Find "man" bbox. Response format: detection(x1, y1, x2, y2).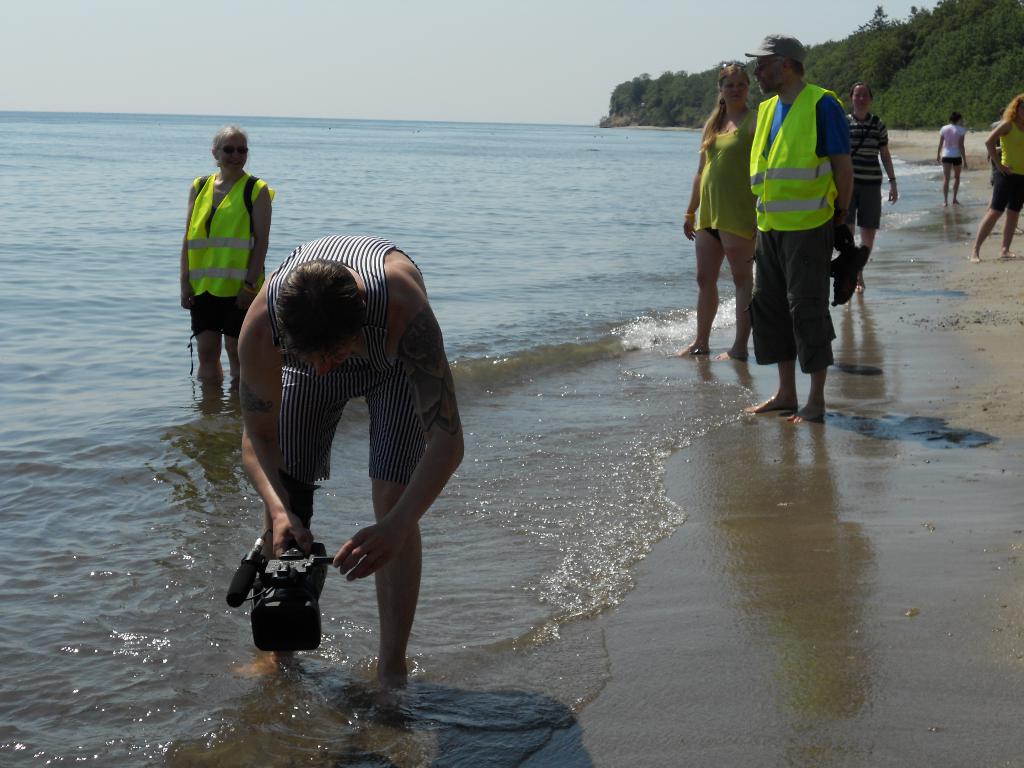
detection(229, 229, 470, 715).
